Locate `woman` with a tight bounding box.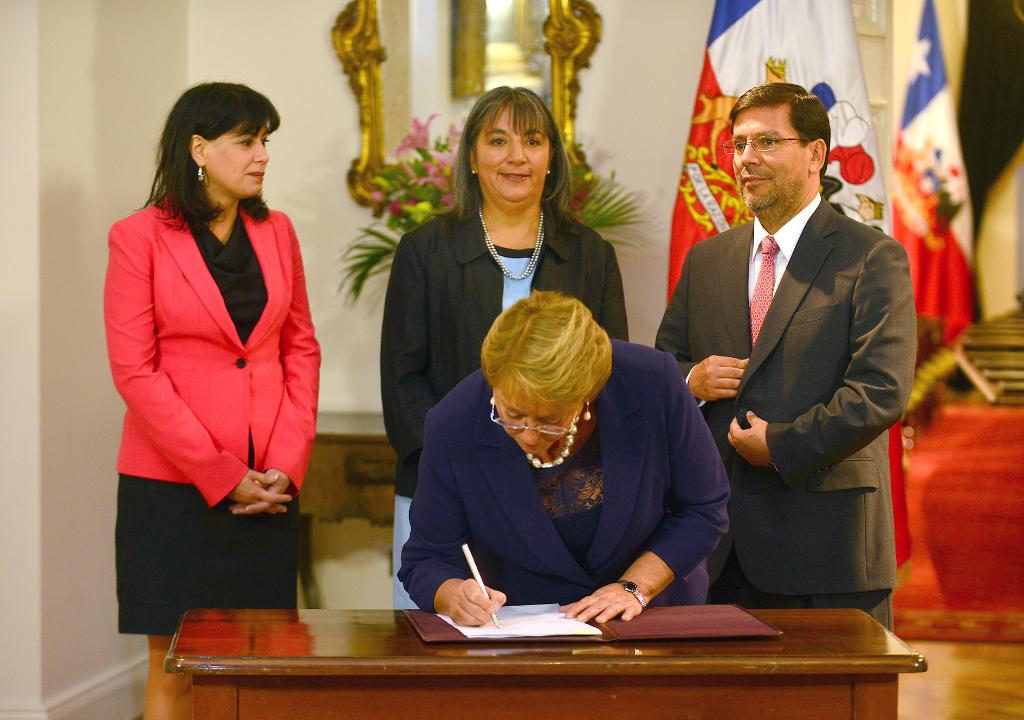
382/86/642/615.
